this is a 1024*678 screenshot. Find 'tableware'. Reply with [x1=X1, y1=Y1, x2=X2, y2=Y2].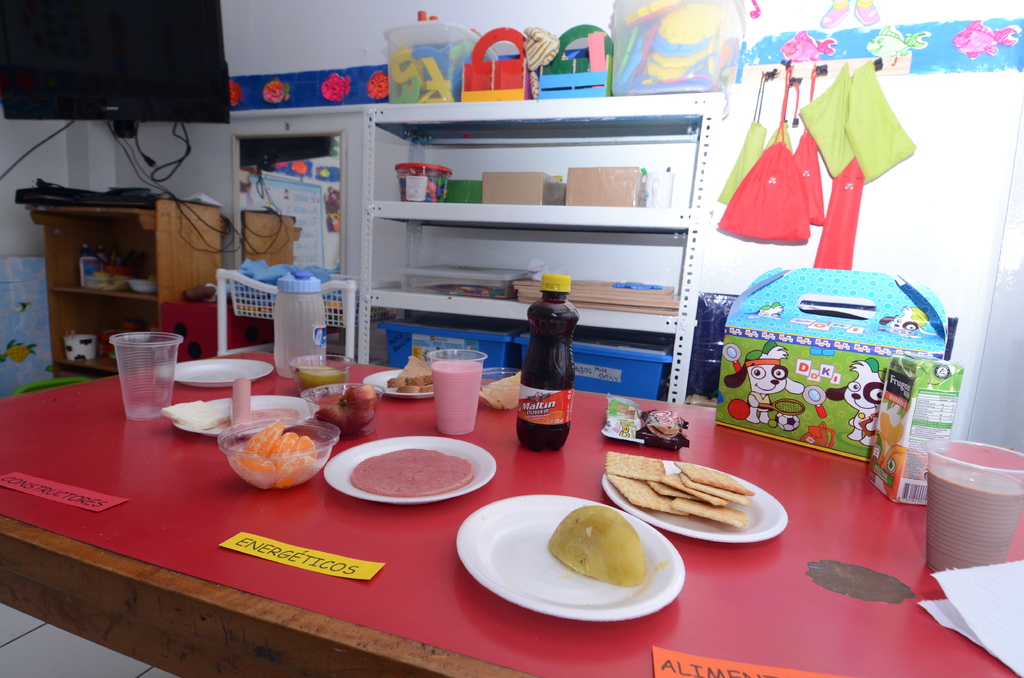
[x1=477, y1=357, x2=521, y2=415].
